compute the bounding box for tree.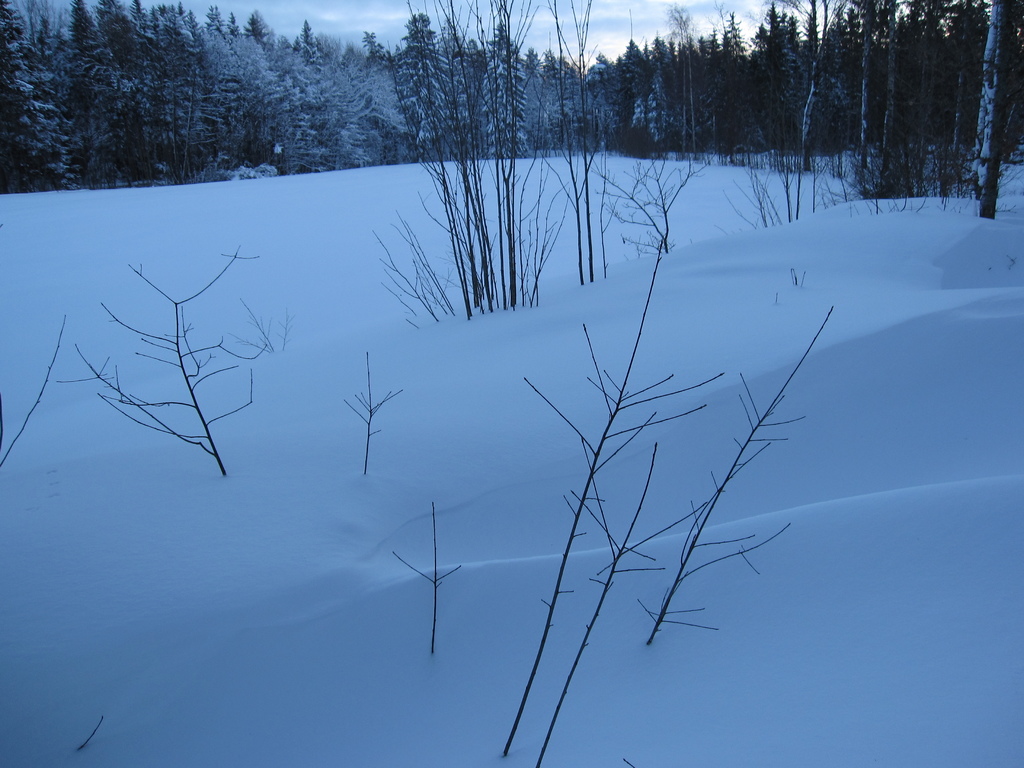
box=[870, 0, 906, 173].
